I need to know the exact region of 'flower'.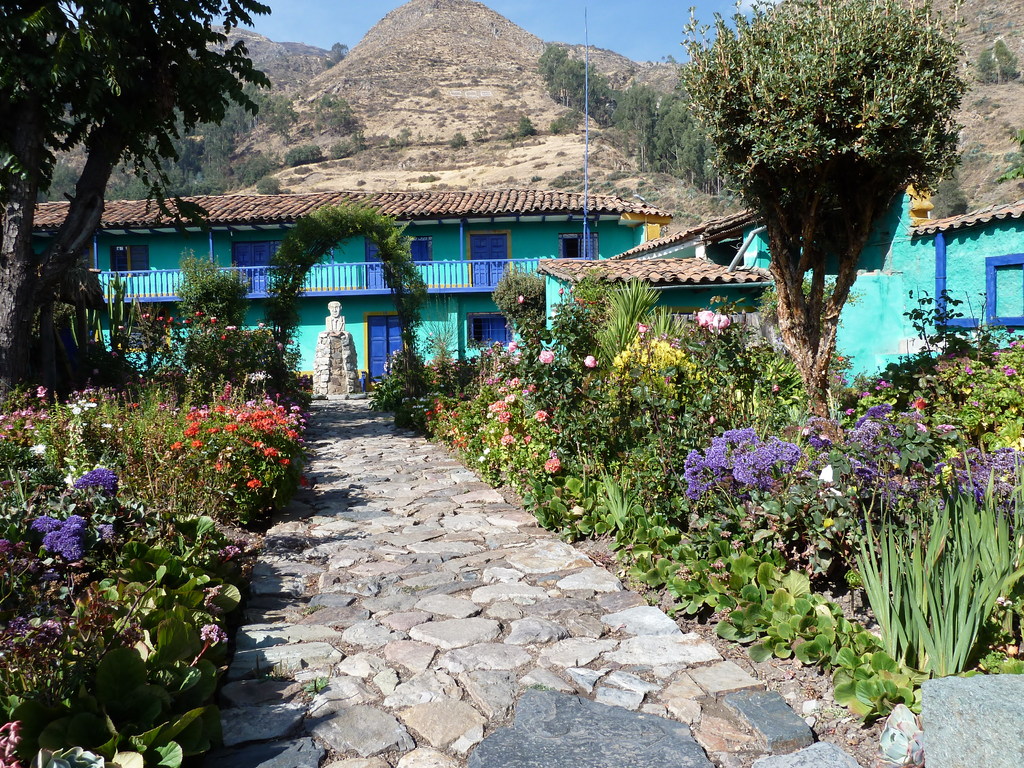
Region: left=100, top=523, right=129, bottom=543.
